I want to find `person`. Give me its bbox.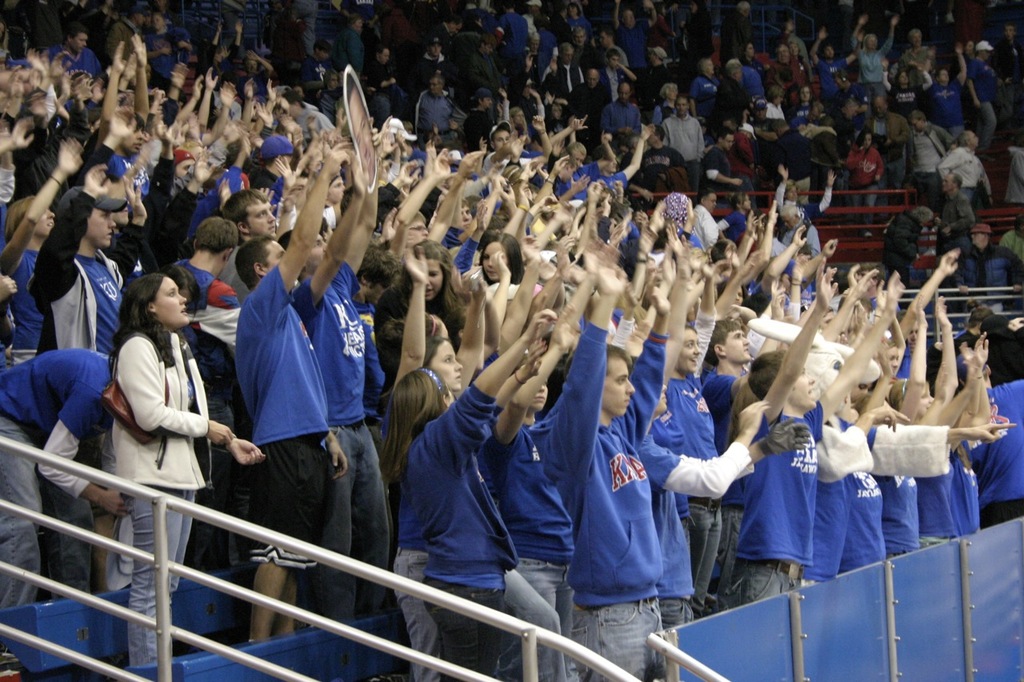
(612,0,656,67).
